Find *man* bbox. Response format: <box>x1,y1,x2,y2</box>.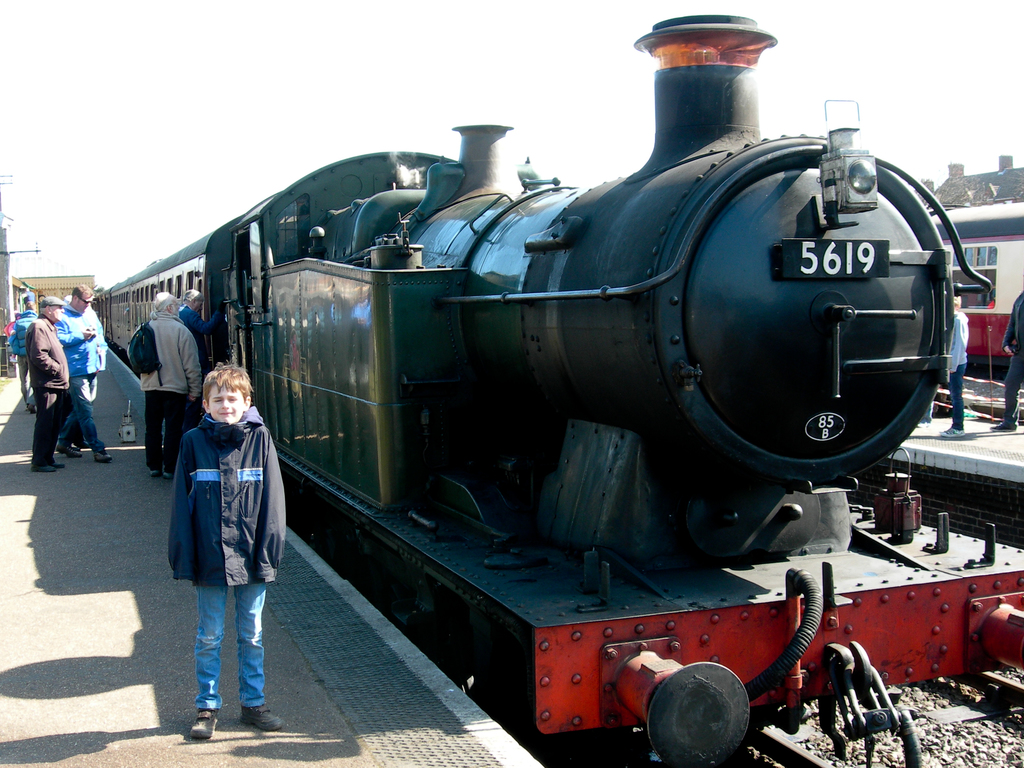
<box>30,290,68,474</box>.
